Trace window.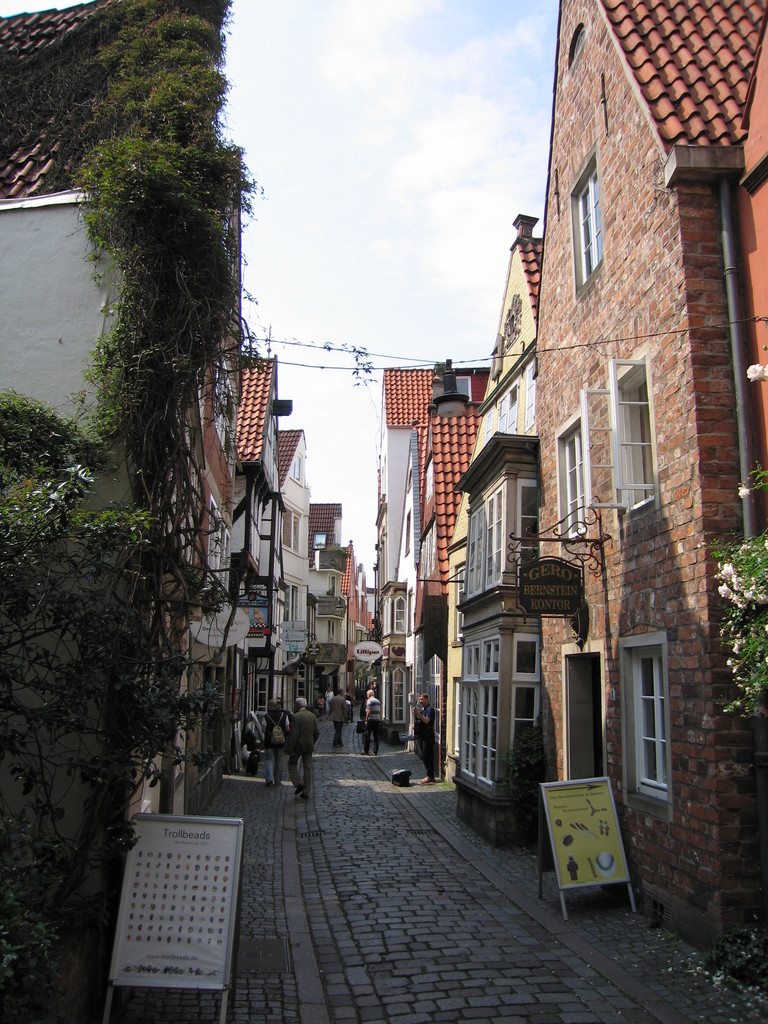
Traced to (385, 599, 408, 636).
